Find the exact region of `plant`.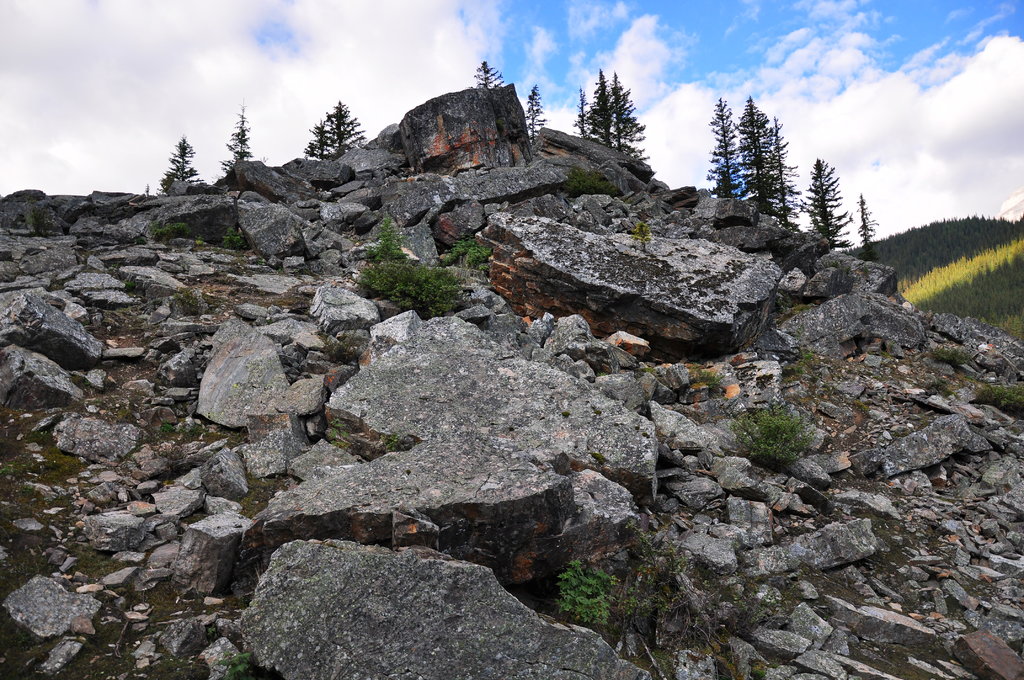
Exact region: Rect(708, 384, 824, 465).
